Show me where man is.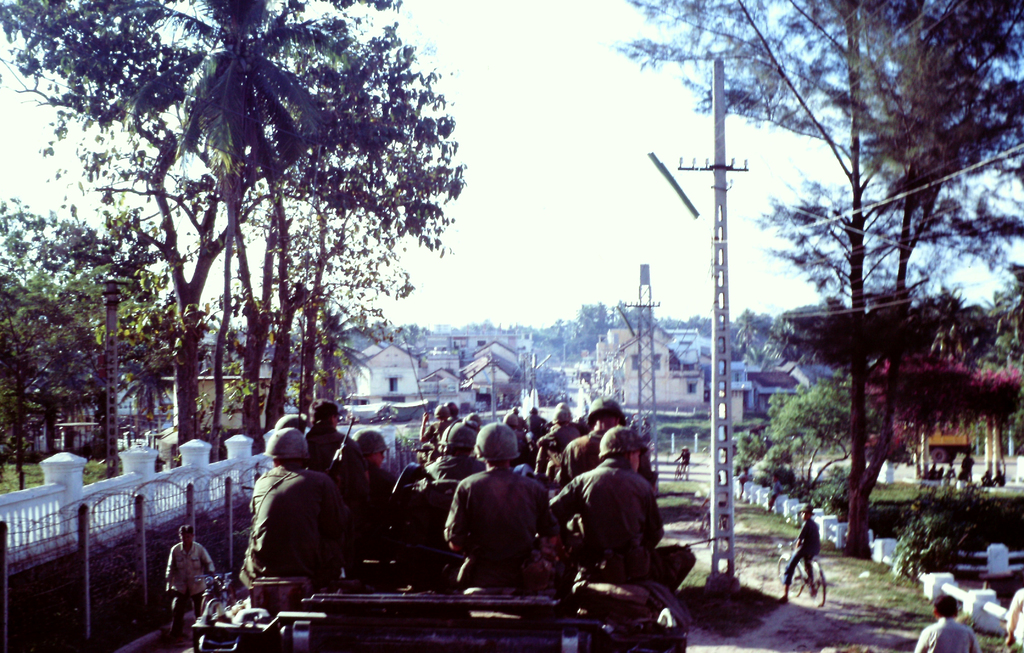
man is at bbox=(240, 426, 348, 585).
